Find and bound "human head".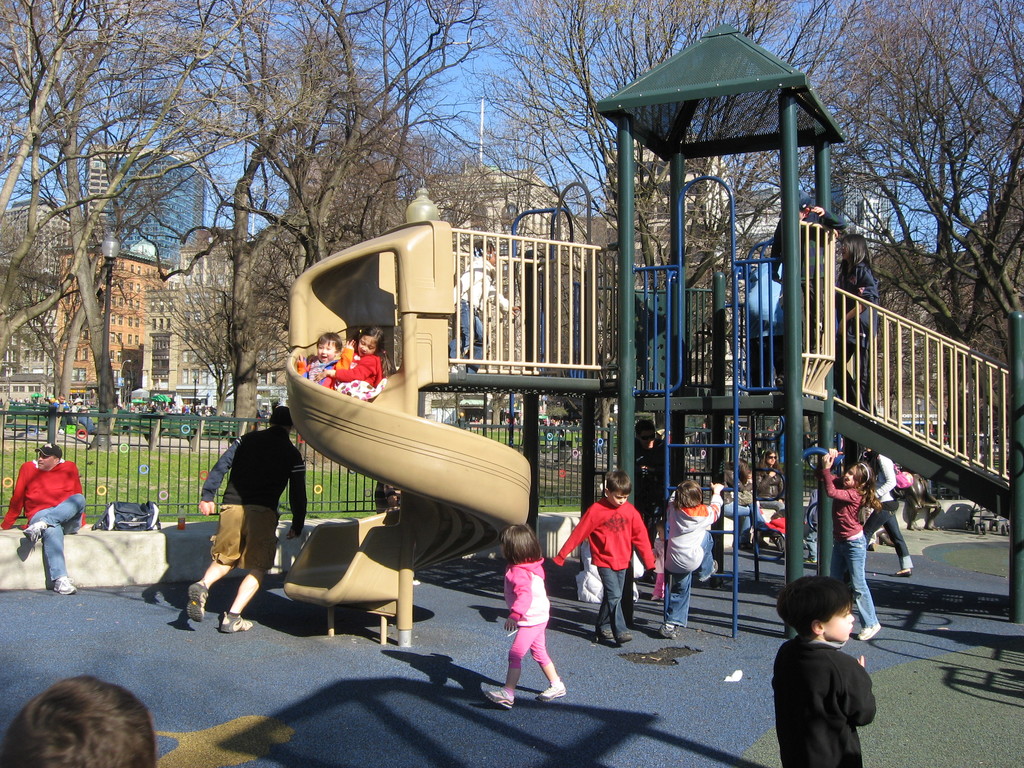
Bound: Rect(760, 449, 779, 466).
